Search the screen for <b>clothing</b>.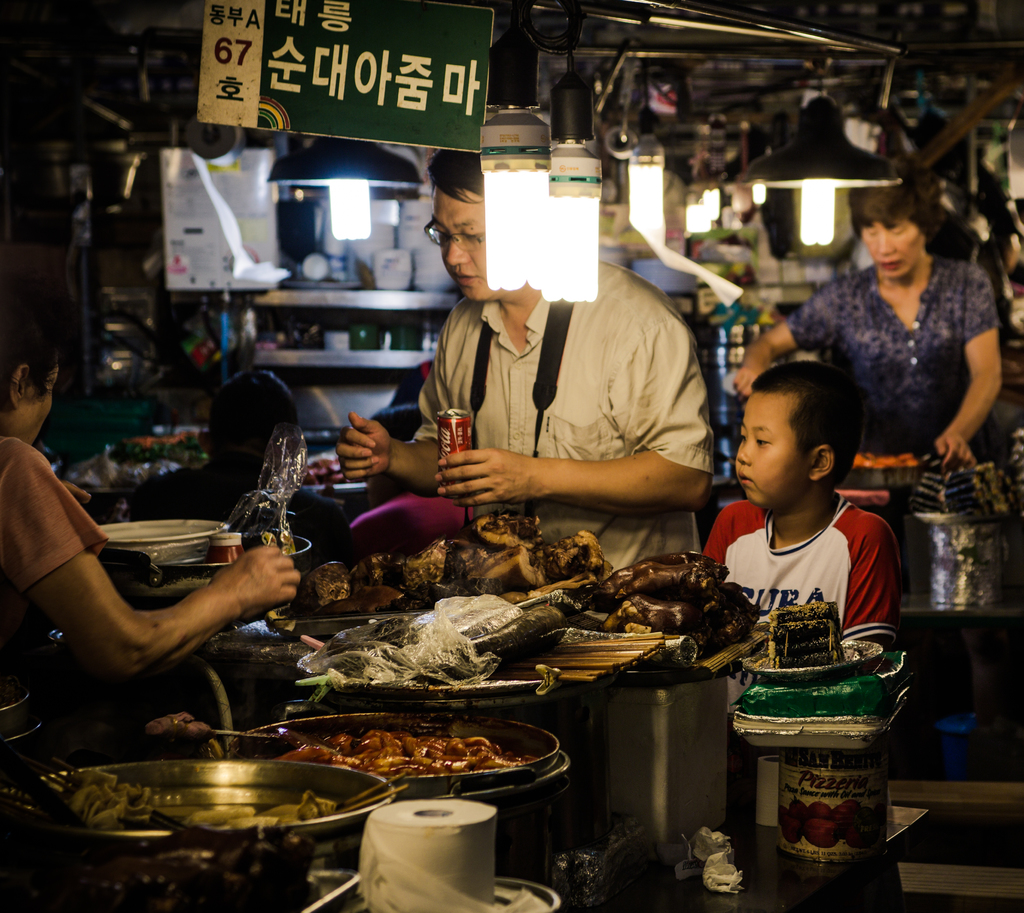
Found at 788:253:1004:455.
